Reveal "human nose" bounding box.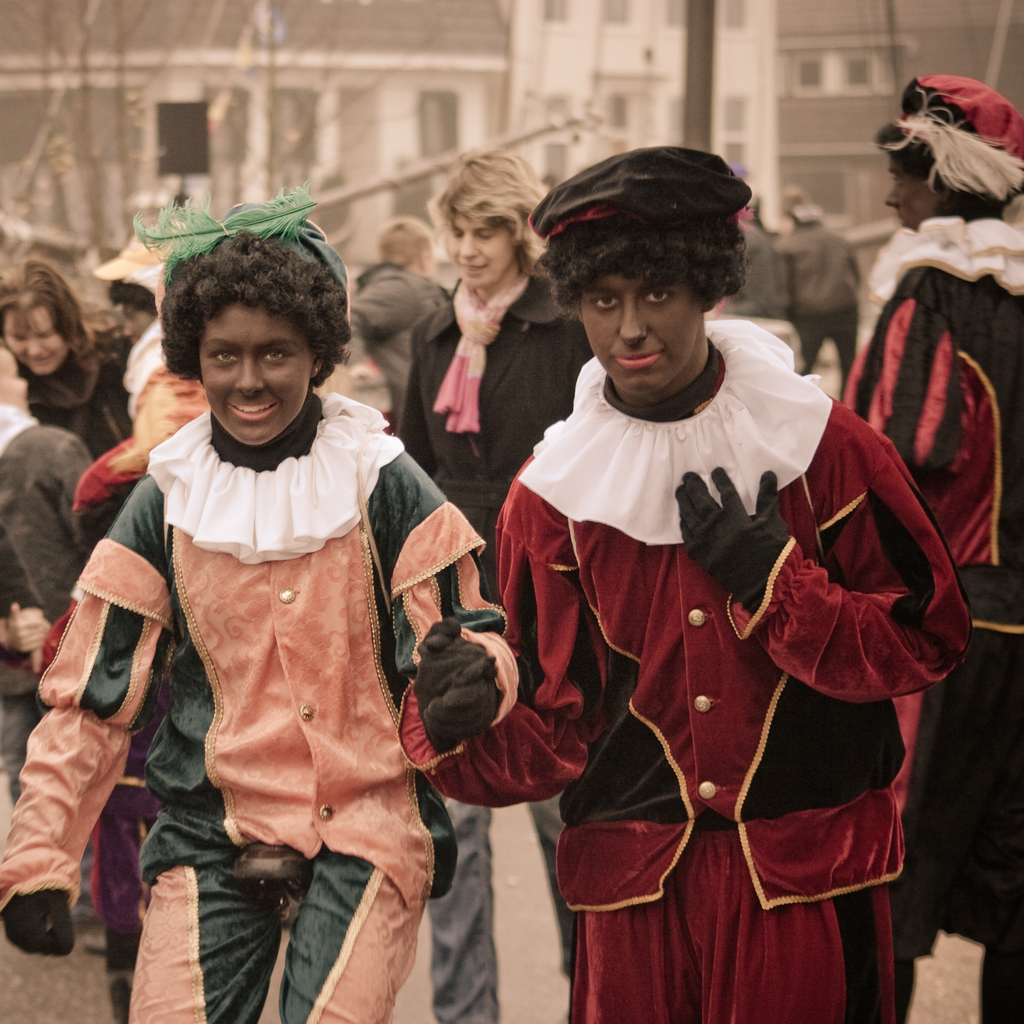
Revealed: l=452, t=230, r=476, b=258.
